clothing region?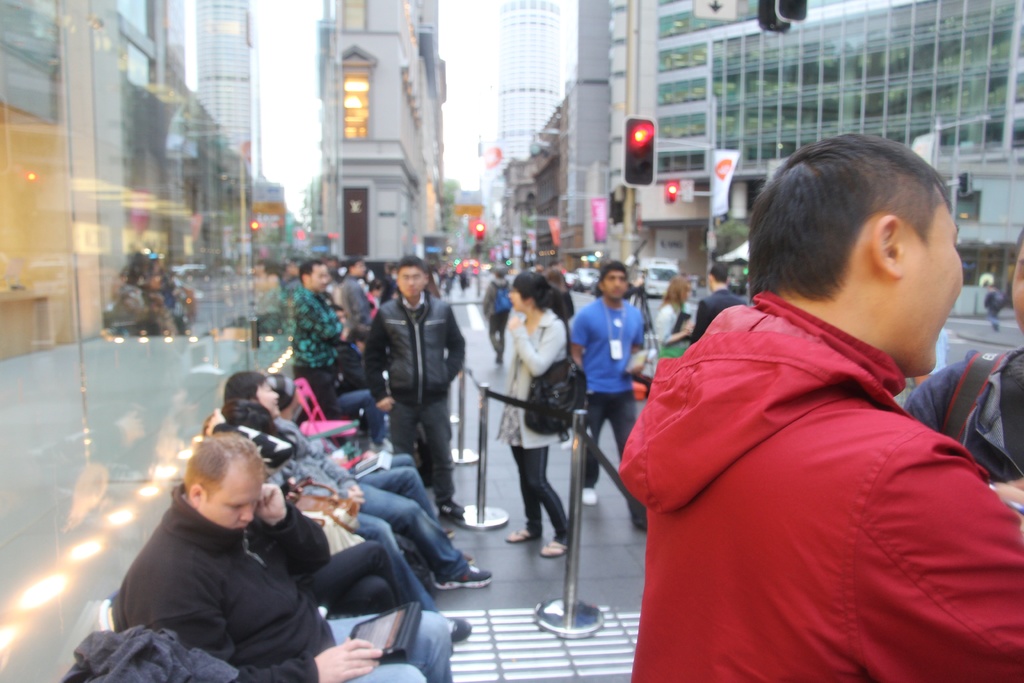
[606, 279, 1020, 682]
